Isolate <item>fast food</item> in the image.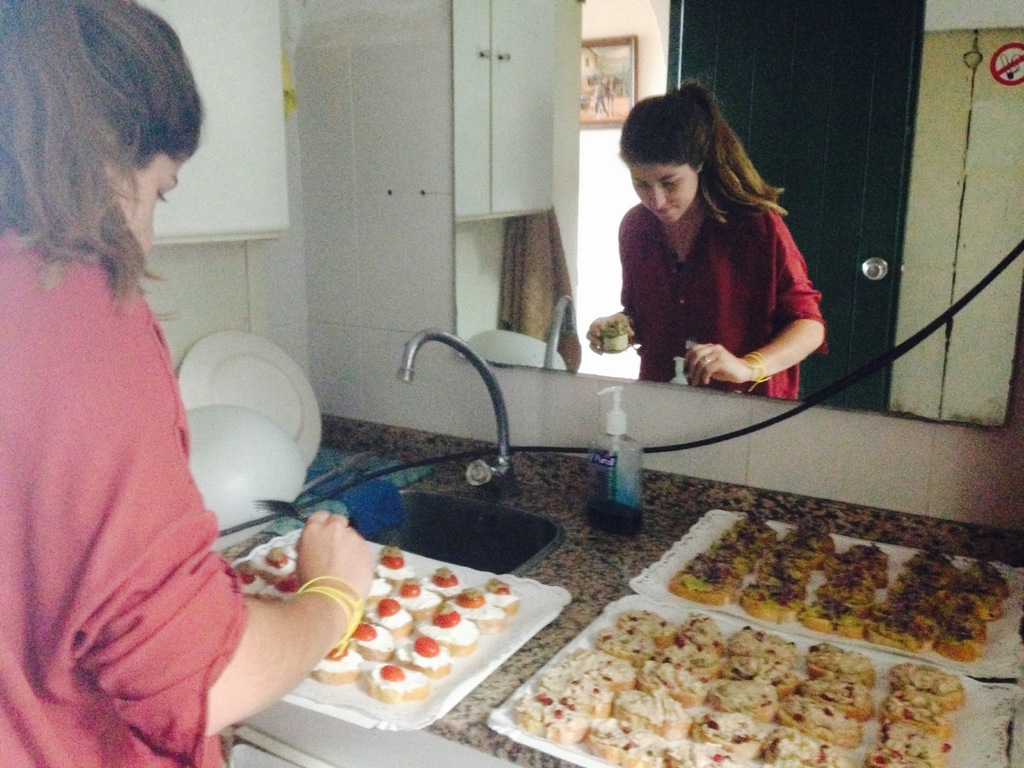
Isolated region: crop(535, 666, 616, 723).
